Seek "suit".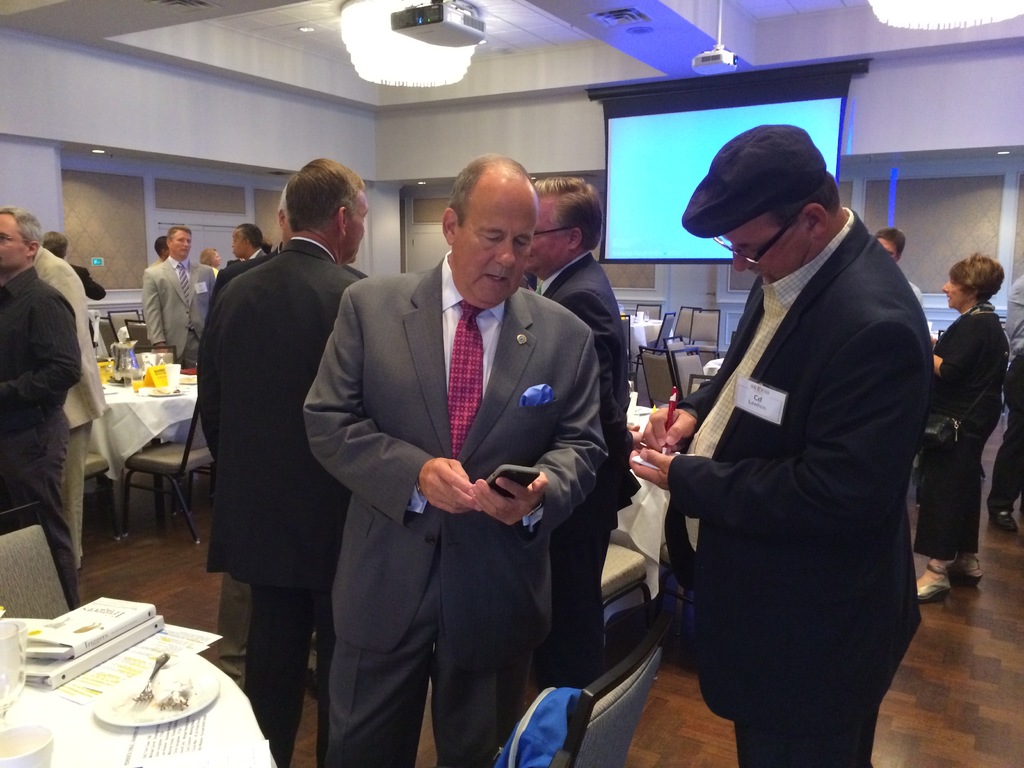
250,249,271,259.
